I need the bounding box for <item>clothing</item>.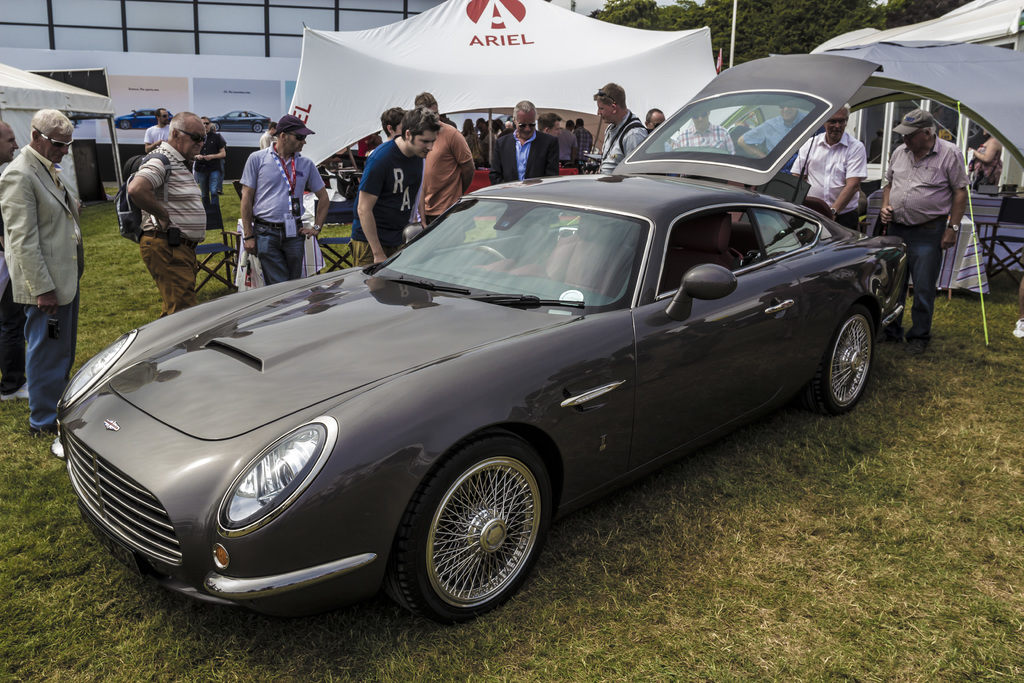
Here it is: <bbox>890, 131, 972, 336</bbox>.
